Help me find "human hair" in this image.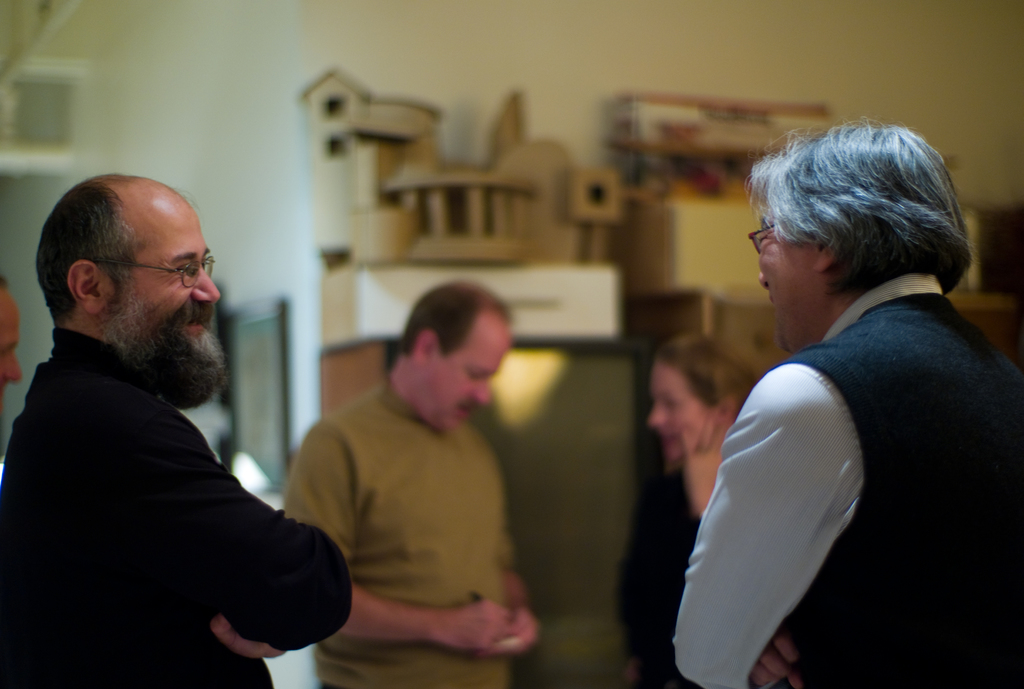
Found it: left=399, top=281, right=479, bottom=355.
